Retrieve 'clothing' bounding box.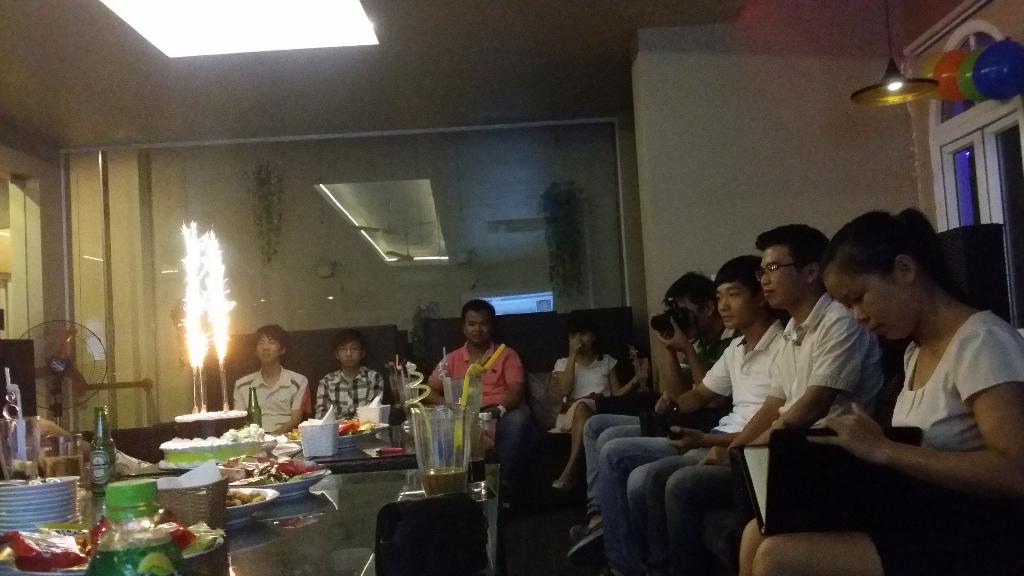
Bounding box: BBox(555, 355, 624, 429).
